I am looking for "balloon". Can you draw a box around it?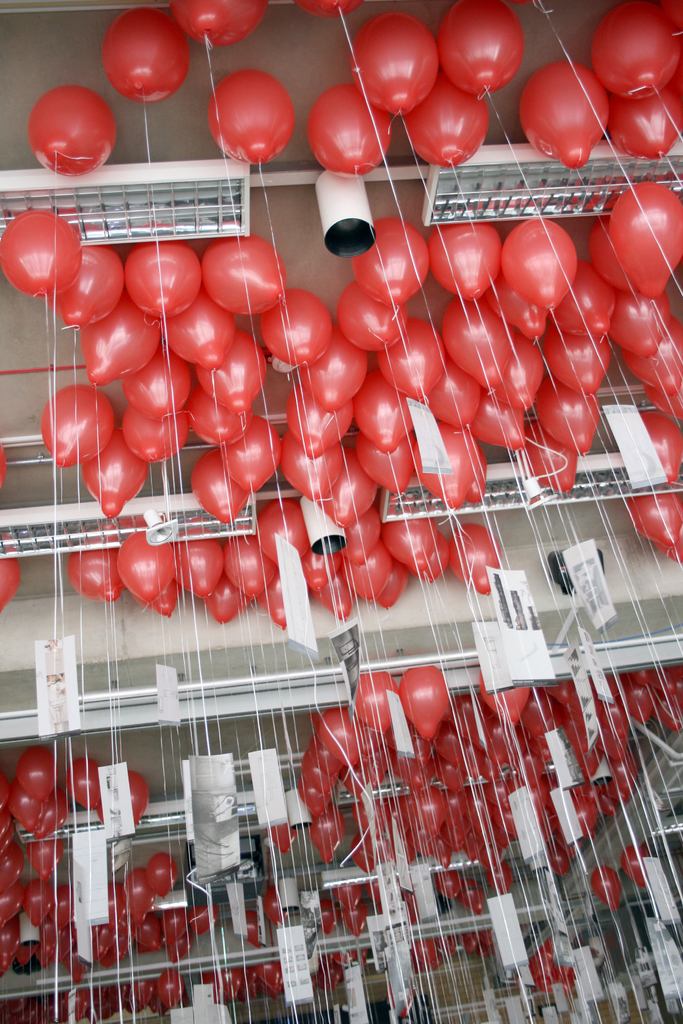
Sure, the bounding box is (x1=156, y1=964, x2=187, y2=1010).
